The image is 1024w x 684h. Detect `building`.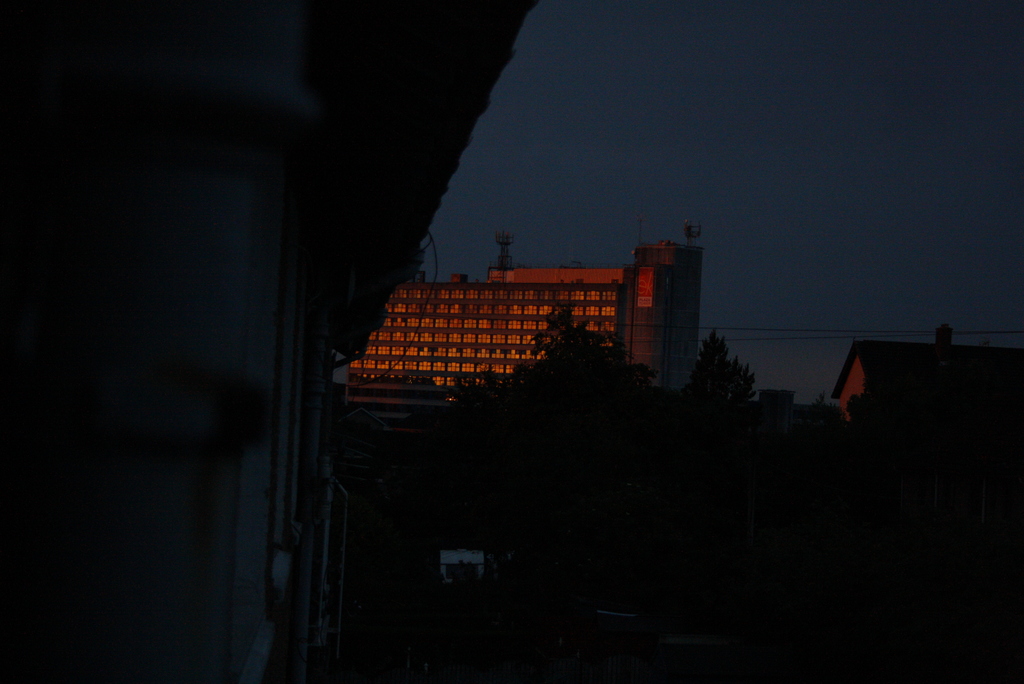
Detection: 0 1 540 680.
